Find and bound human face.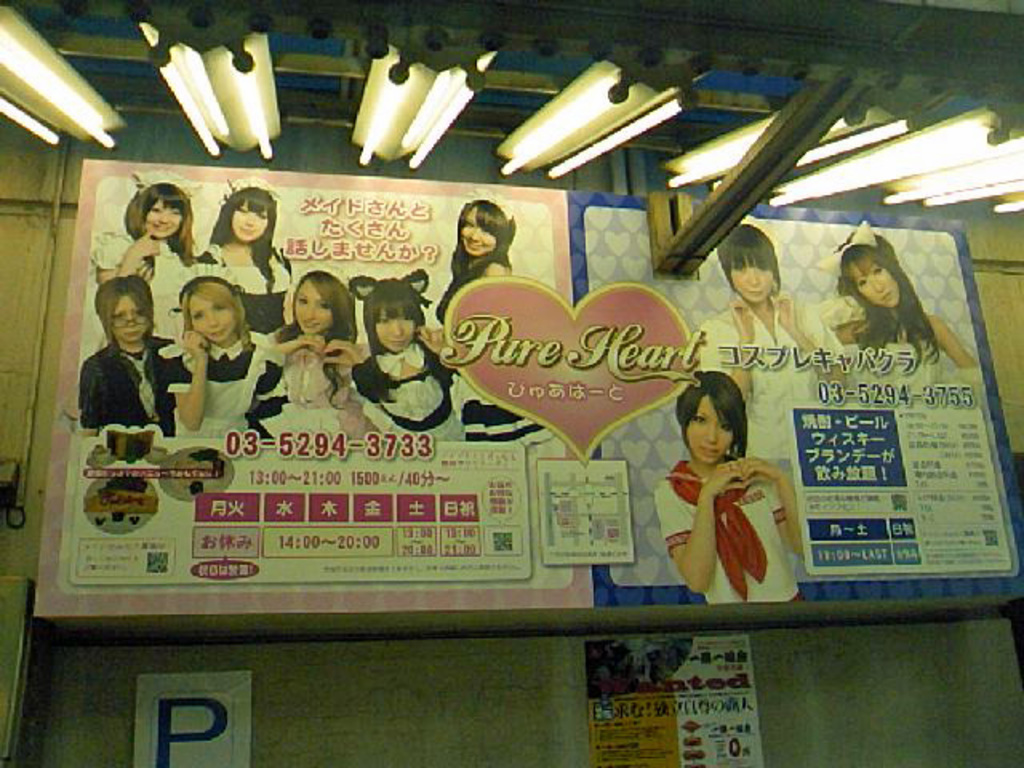
Bound: (144,192,184,237).
